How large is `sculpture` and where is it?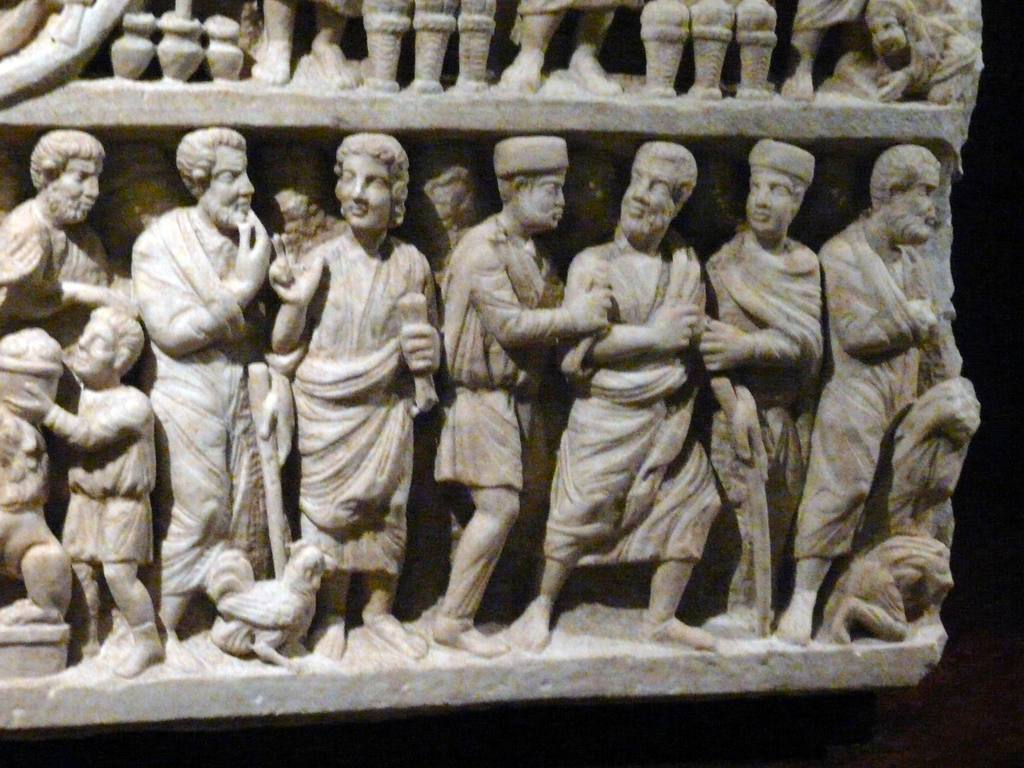
Bounding box: detection(0, 326, 74, 641).
